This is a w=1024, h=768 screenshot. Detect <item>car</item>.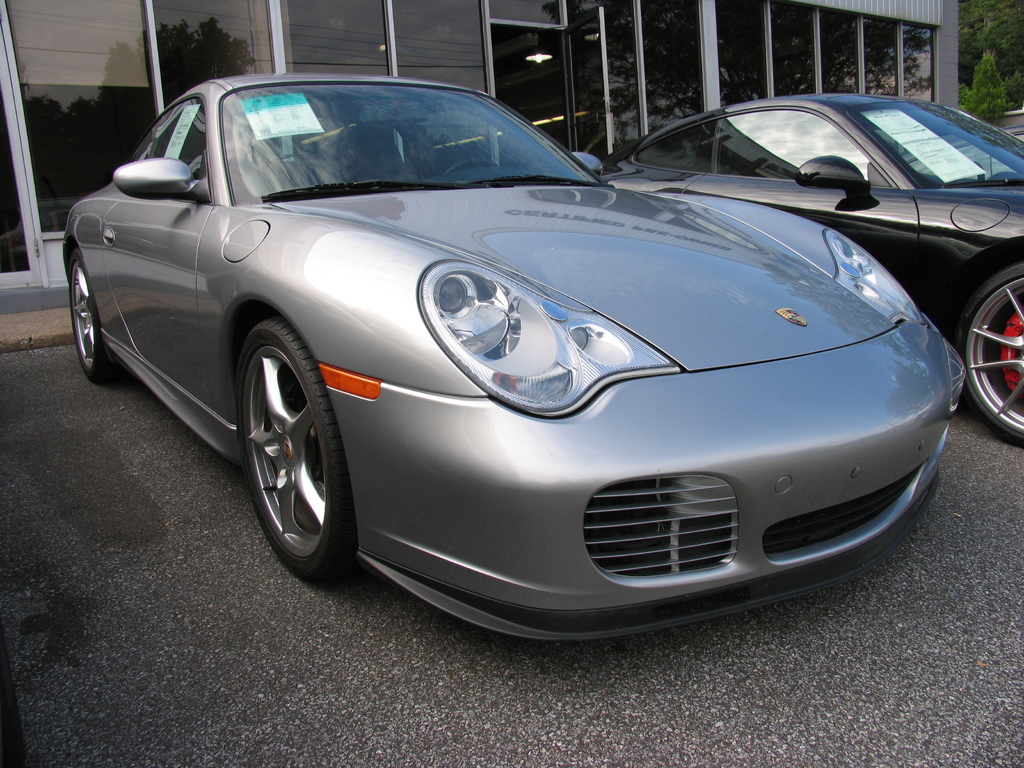
detection(1003, 127, 1023, 146).
